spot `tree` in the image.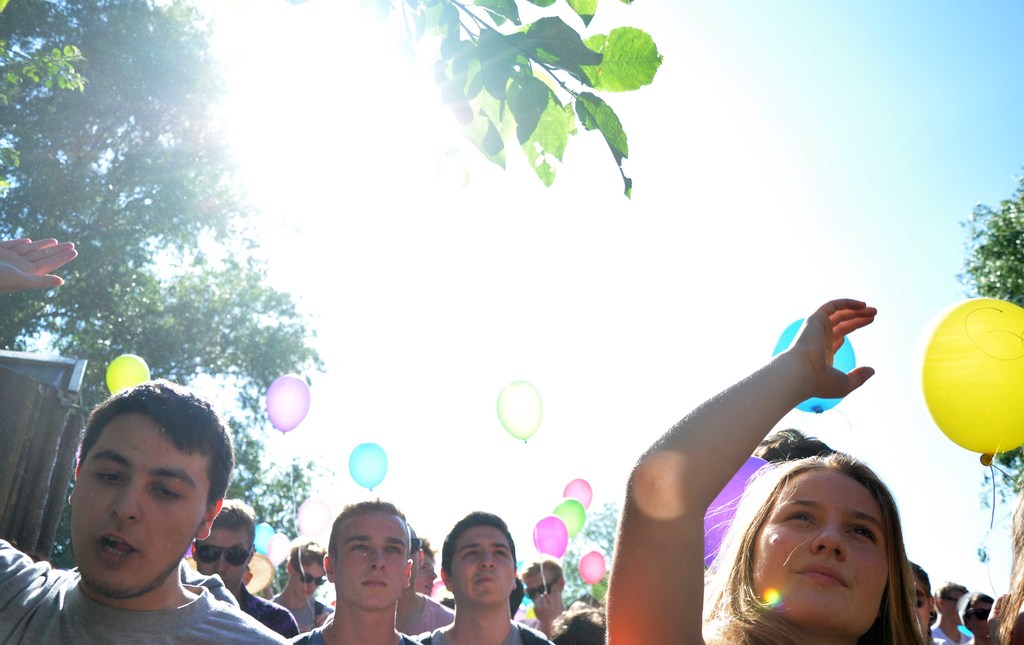
`tree` found at [948,154,1023,571].
